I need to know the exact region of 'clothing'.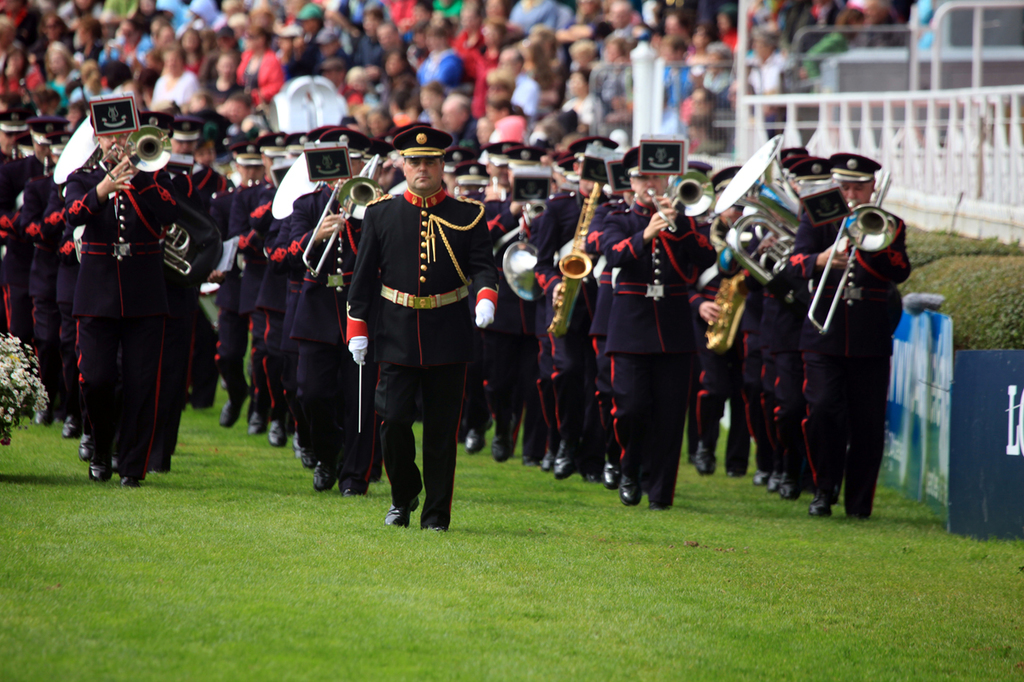
Region: rect(354, 37, 383, 62).
